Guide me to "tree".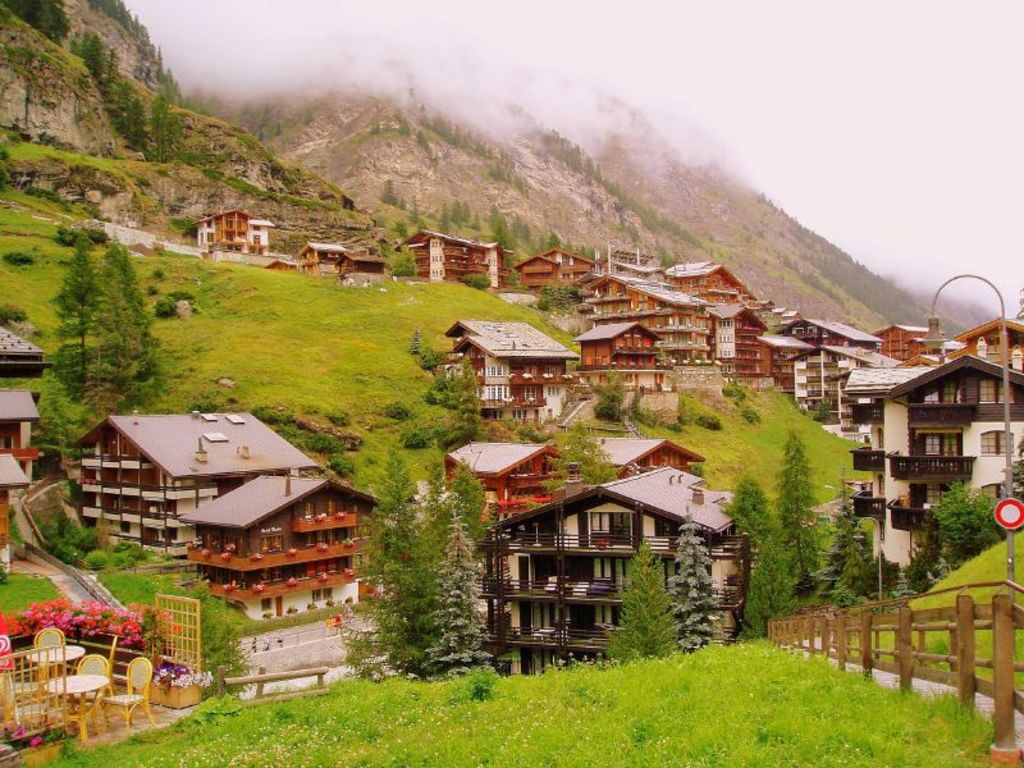
Guidance: bbox(81, 268, 145, 419).
